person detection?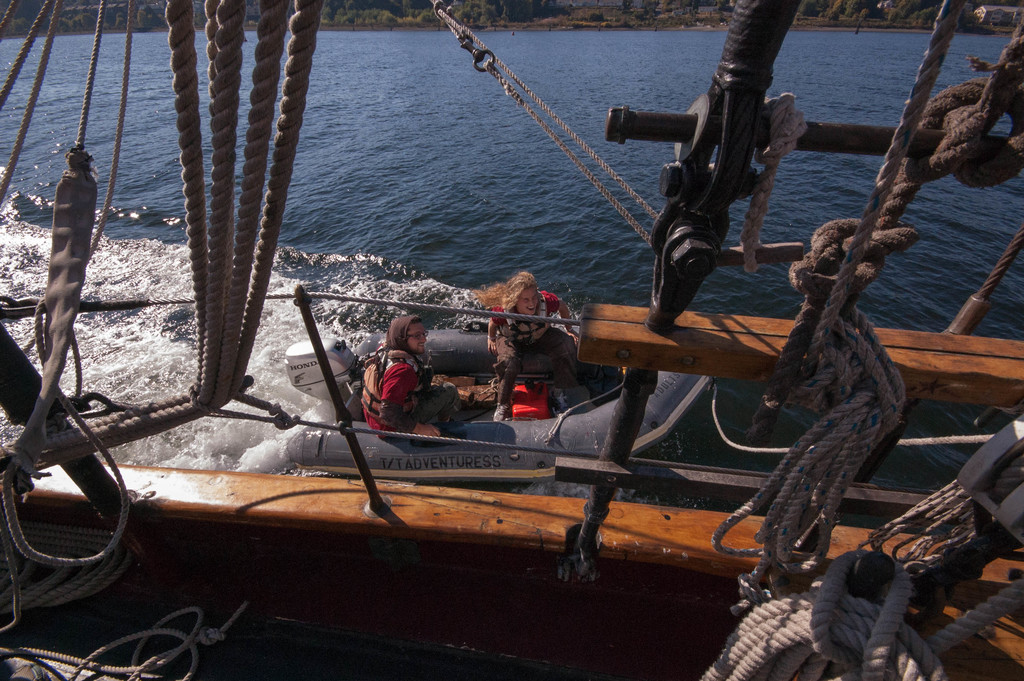
rect(357, 310, 458, 440)
